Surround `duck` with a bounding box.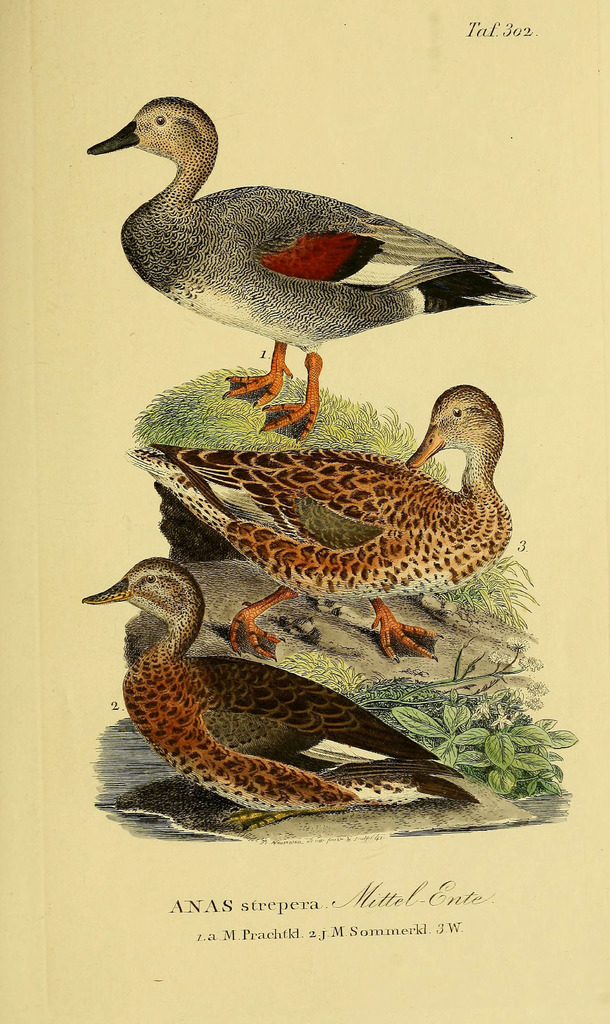
bbox(80, 557, 476, 828).
